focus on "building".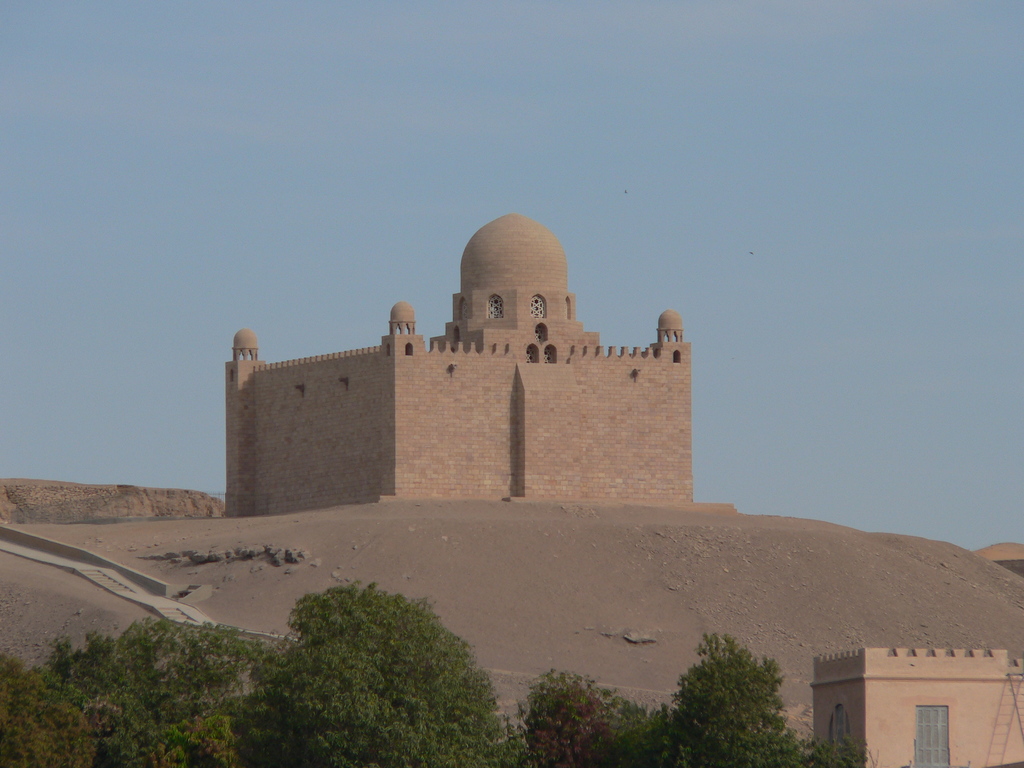
Focused at 813,647,1023,767.
